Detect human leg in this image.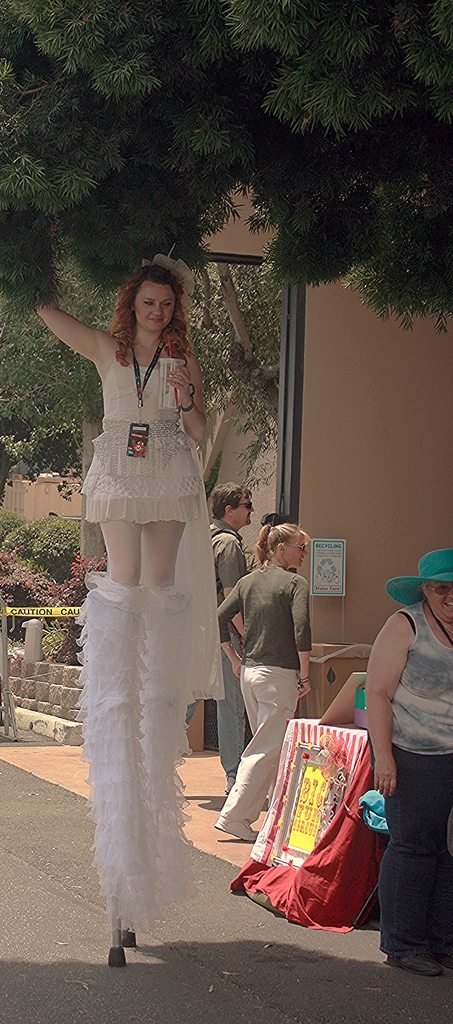
Detection: {"x1": 220, "y1": 666, "x2": 299, "y2": 850}.
